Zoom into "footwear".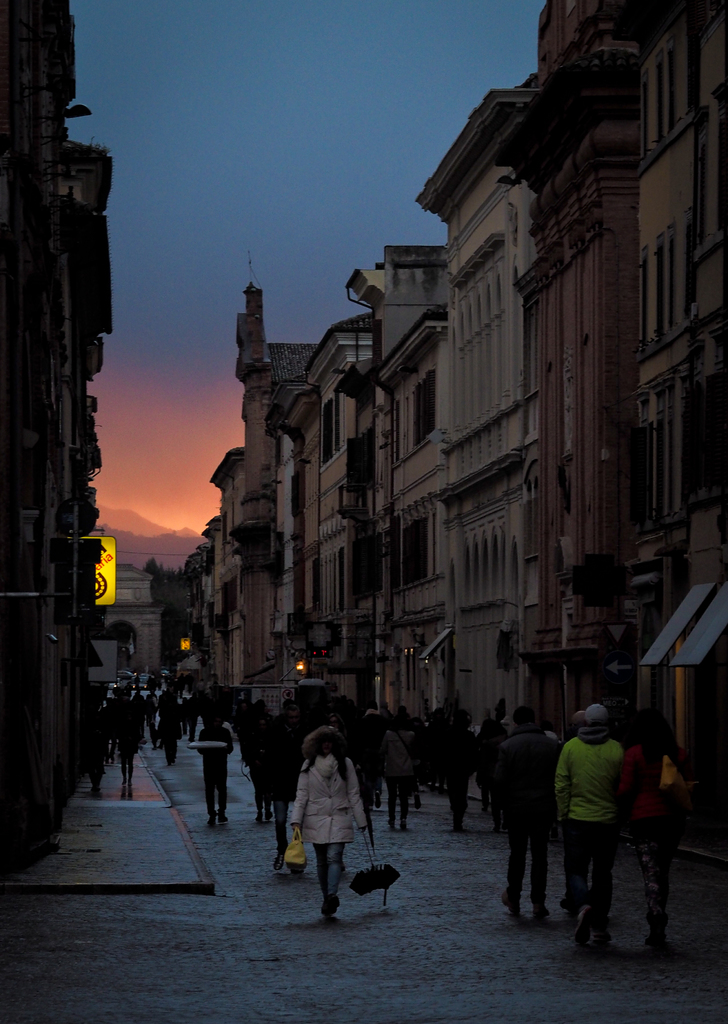
Zoom target: (x1=374, y1=796, x2=381, y2=808).
